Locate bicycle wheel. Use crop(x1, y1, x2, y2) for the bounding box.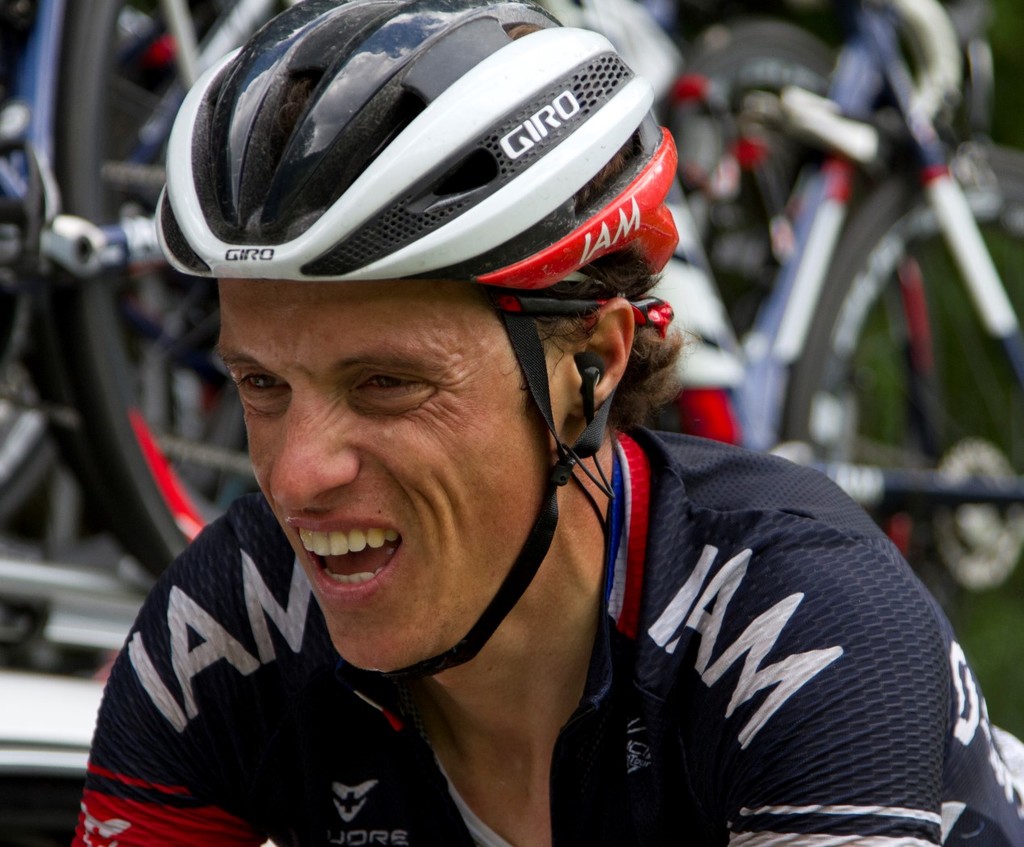
crop(790, 144, 1023, 745).
